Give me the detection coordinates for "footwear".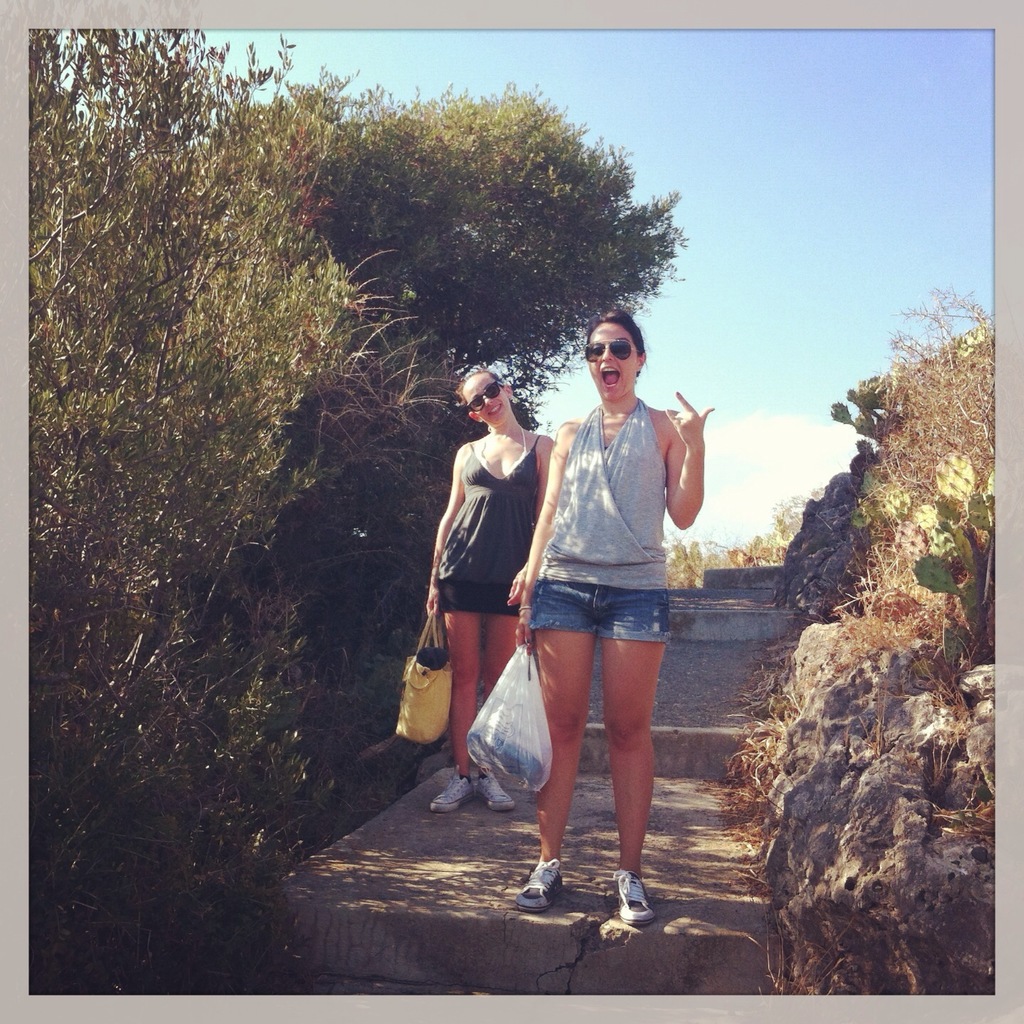
bbox(476, 771, 515, 816).
